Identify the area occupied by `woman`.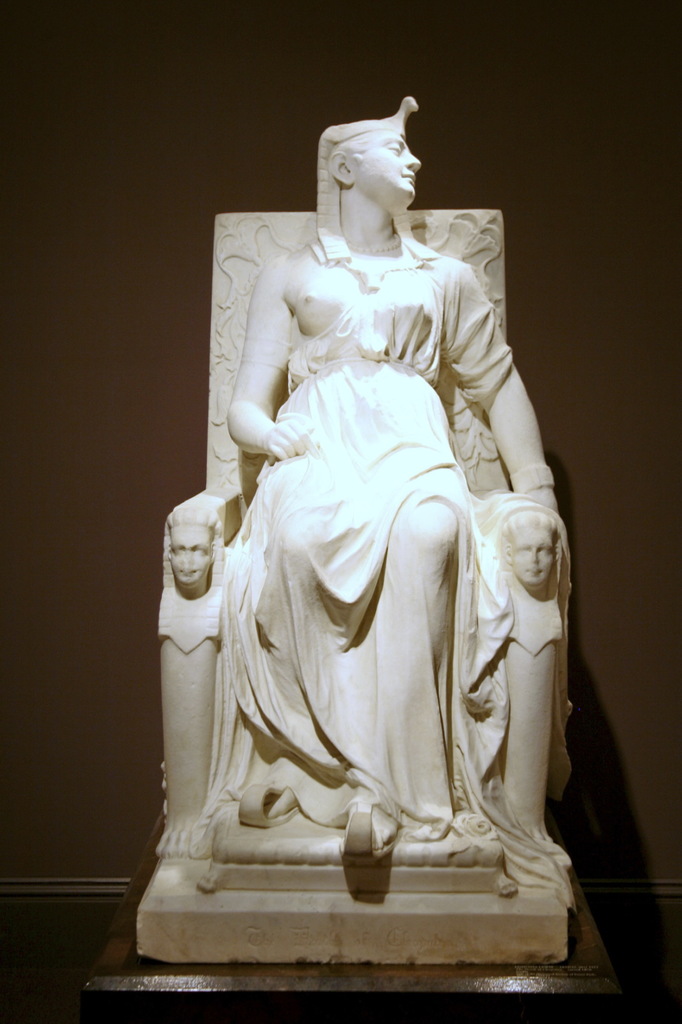
Area: 187 112 562 912.
